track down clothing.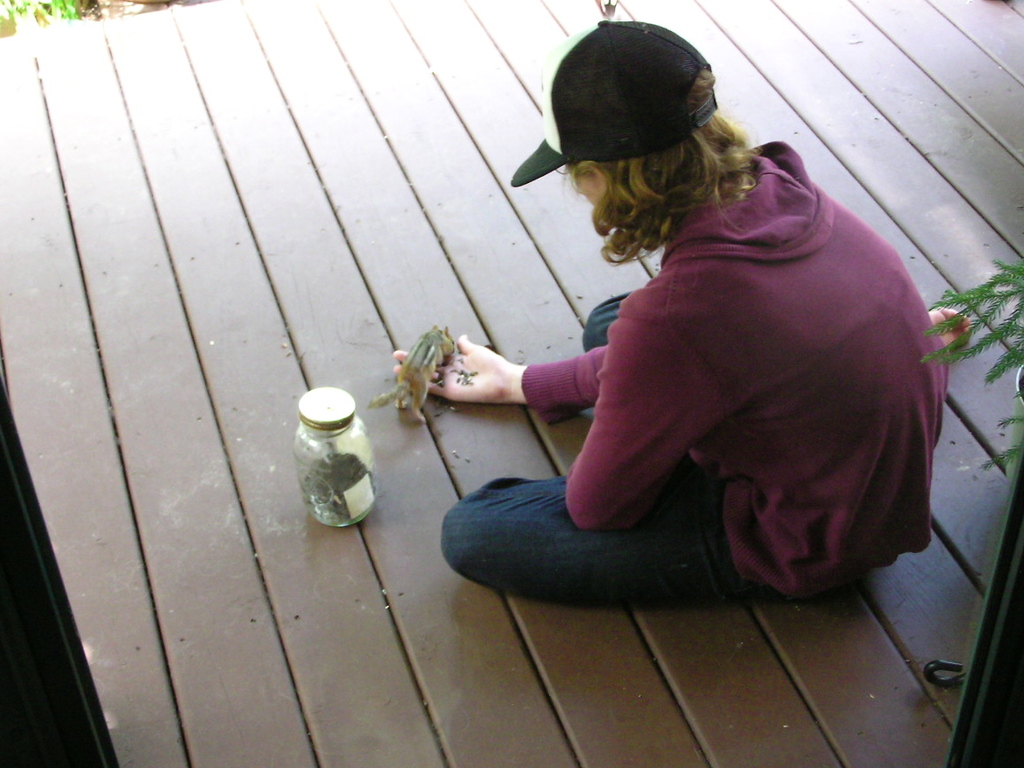
Tracked to <bbox>441, 141, 953, 609</bbox>.
